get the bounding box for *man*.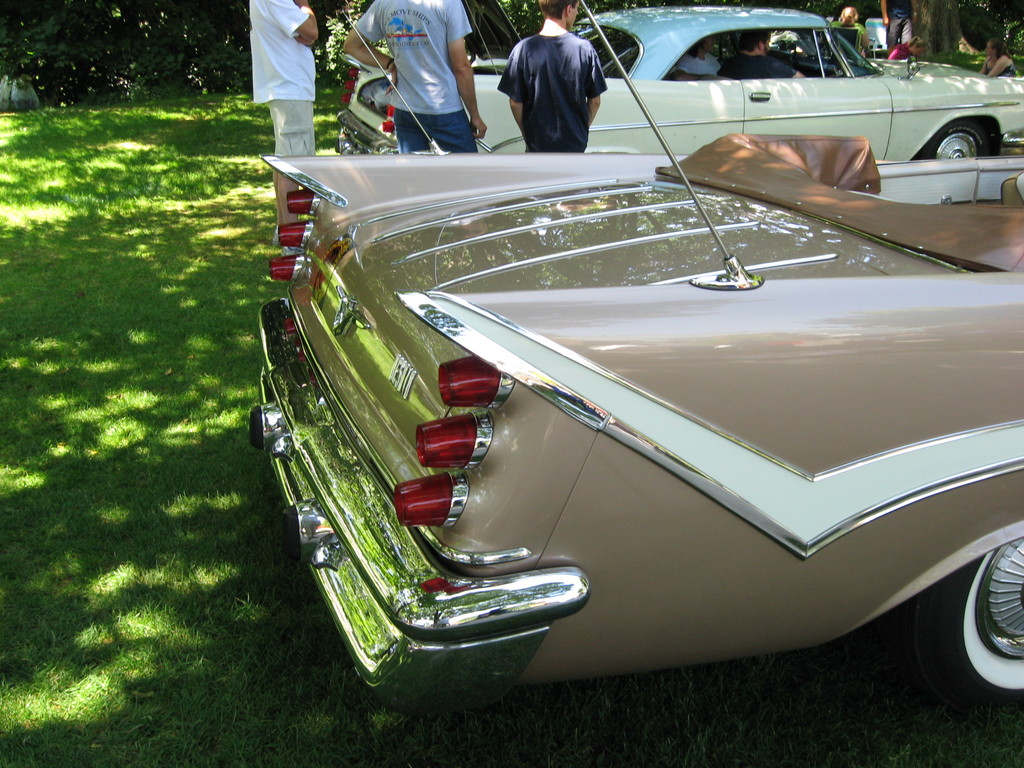
241/0/320/244.
